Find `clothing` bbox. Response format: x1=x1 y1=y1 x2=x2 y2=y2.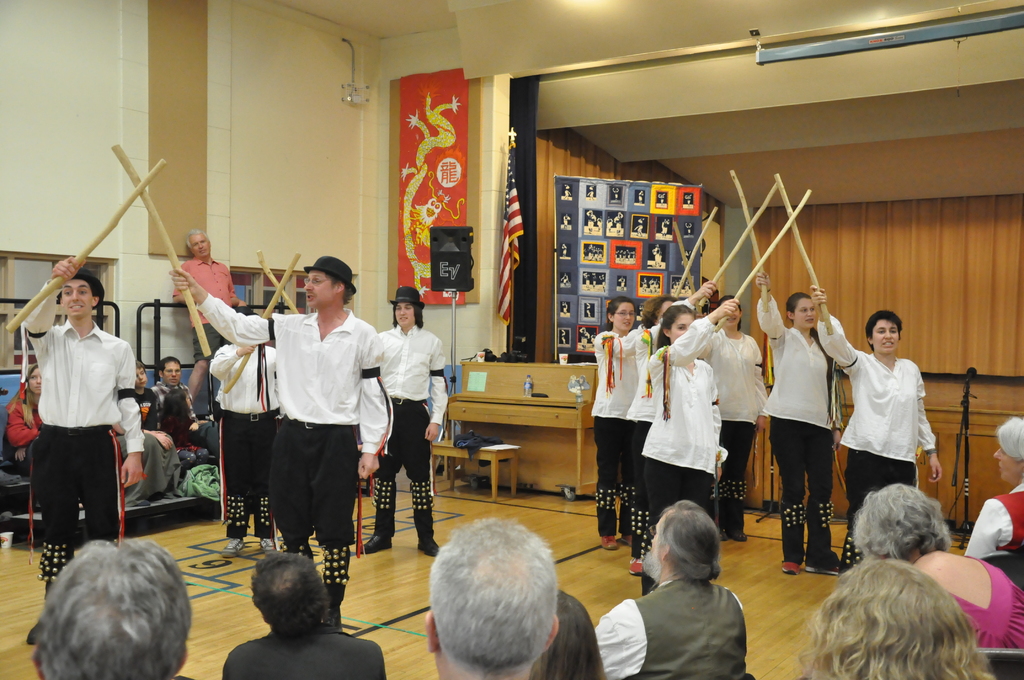
x1=643 y1=316 x2=723 y2=531.
